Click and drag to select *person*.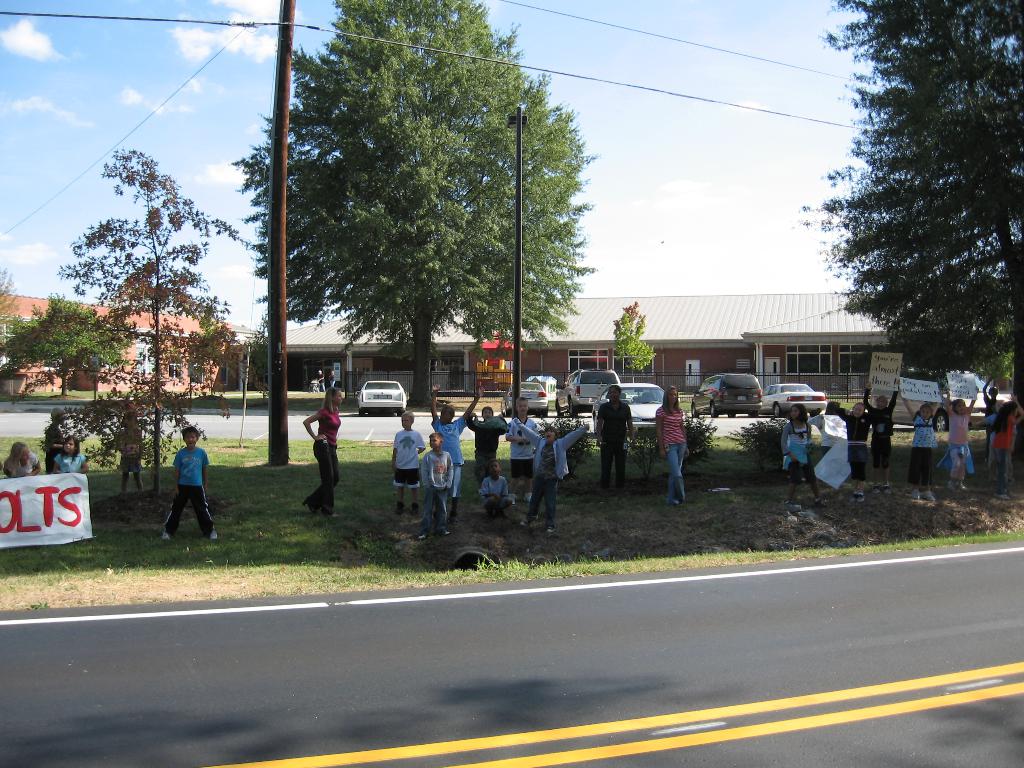
Selection: rect(54, 436, 89, 474).
